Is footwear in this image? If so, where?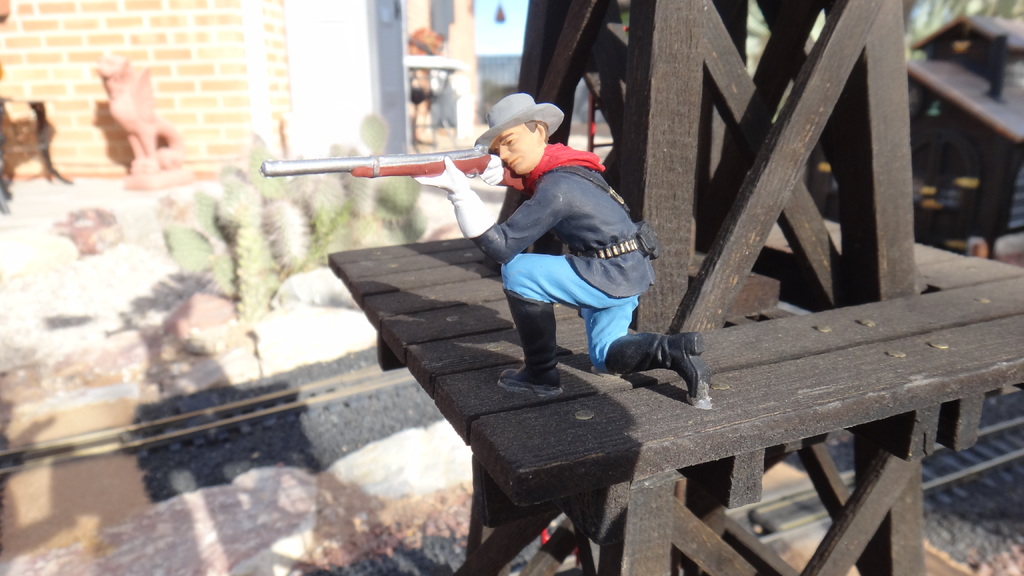
Yes, at crop(611, 331, 703, 393).
